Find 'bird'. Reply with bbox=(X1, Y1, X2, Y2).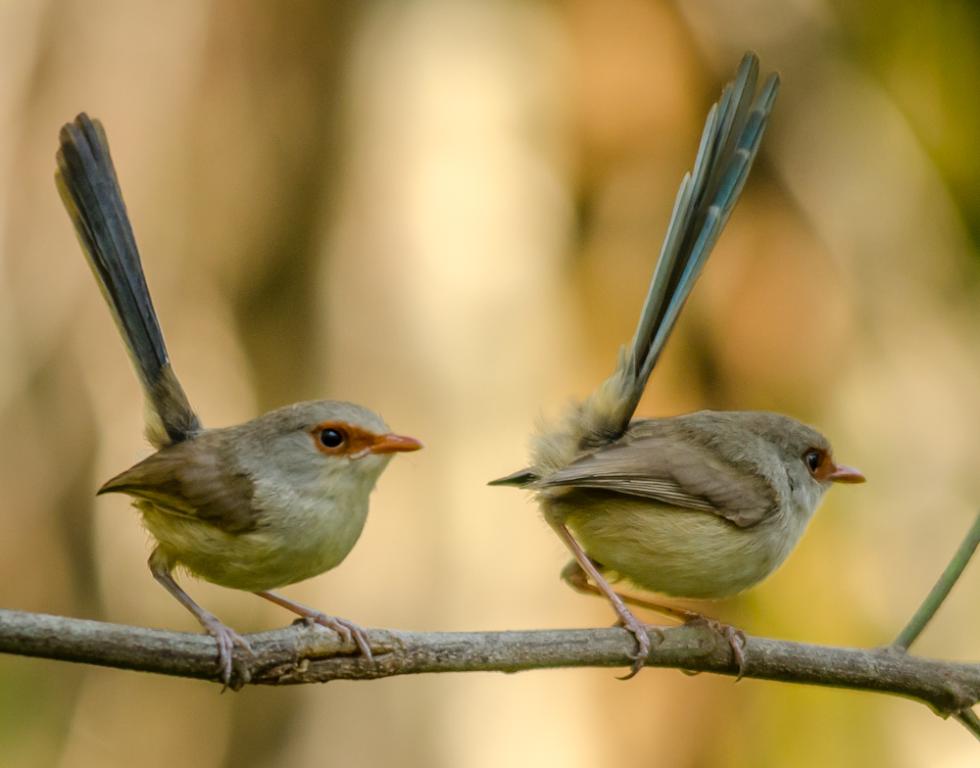
bbox=(48, 106, 428, 700).
